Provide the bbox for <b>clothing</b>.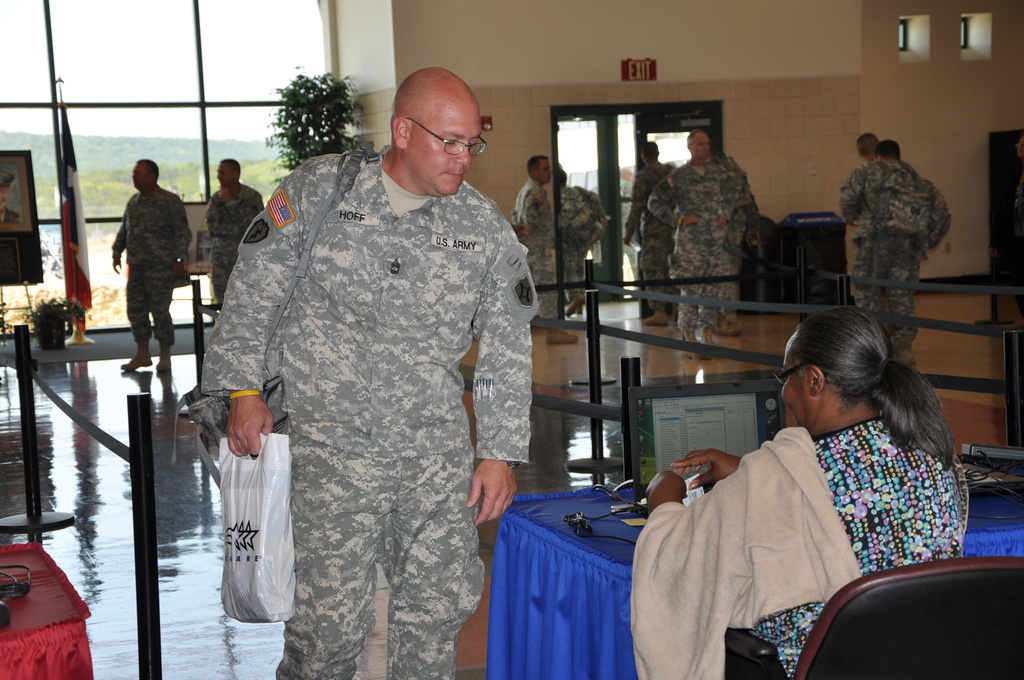
<region>836, 154, 874, 312</region>.
